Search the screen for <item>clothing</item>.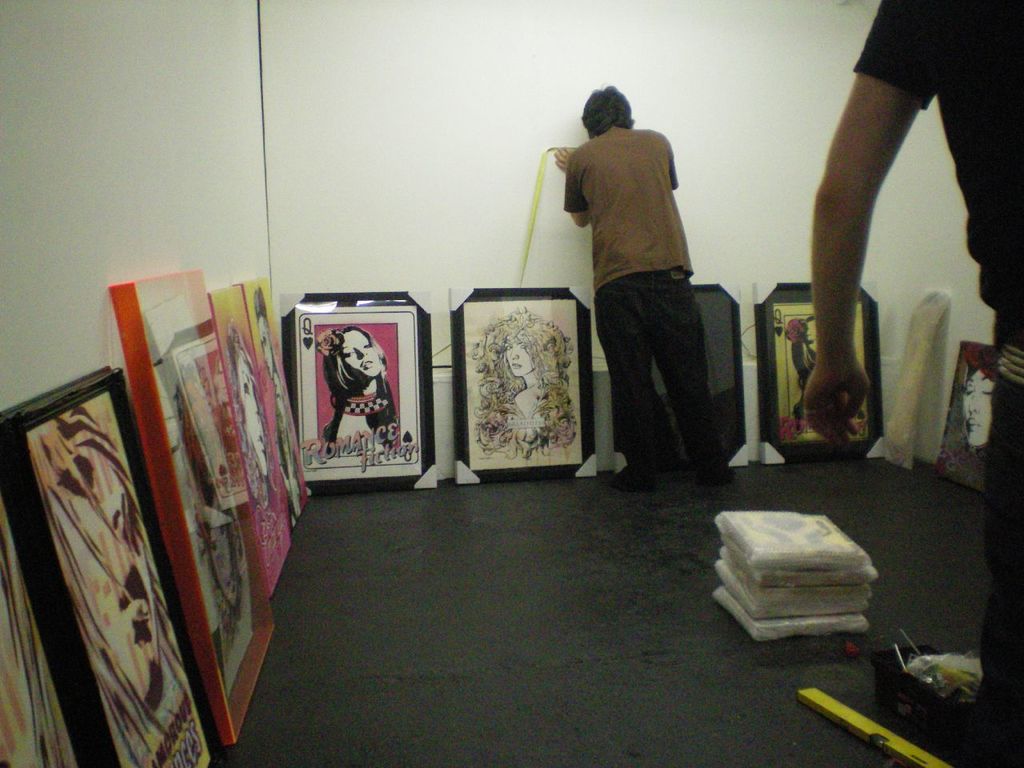
Found at BBox(854, 0, 1023, 766).
